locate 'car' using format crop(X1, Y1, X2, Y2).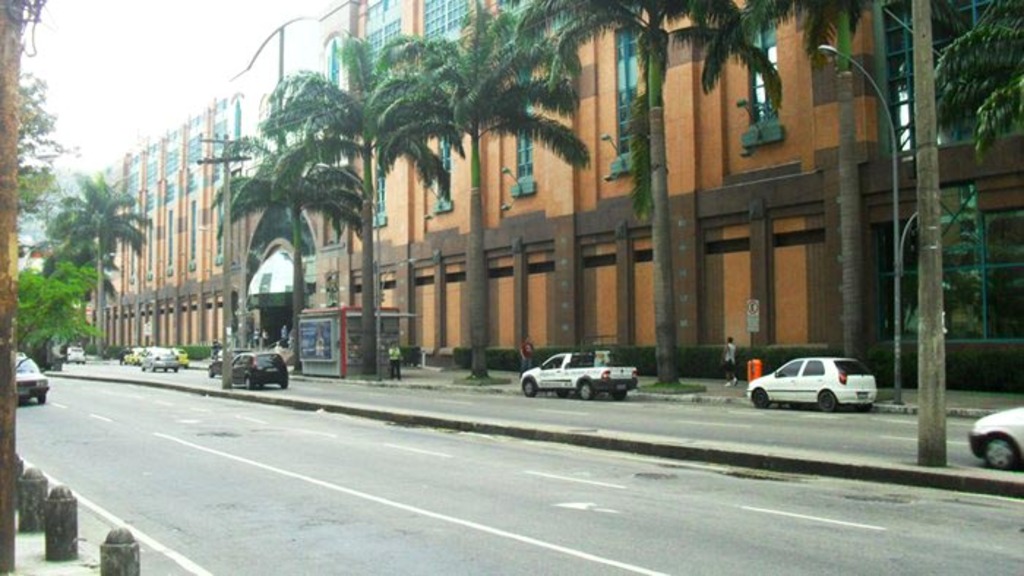
crop(18, 352, 48, 405).
